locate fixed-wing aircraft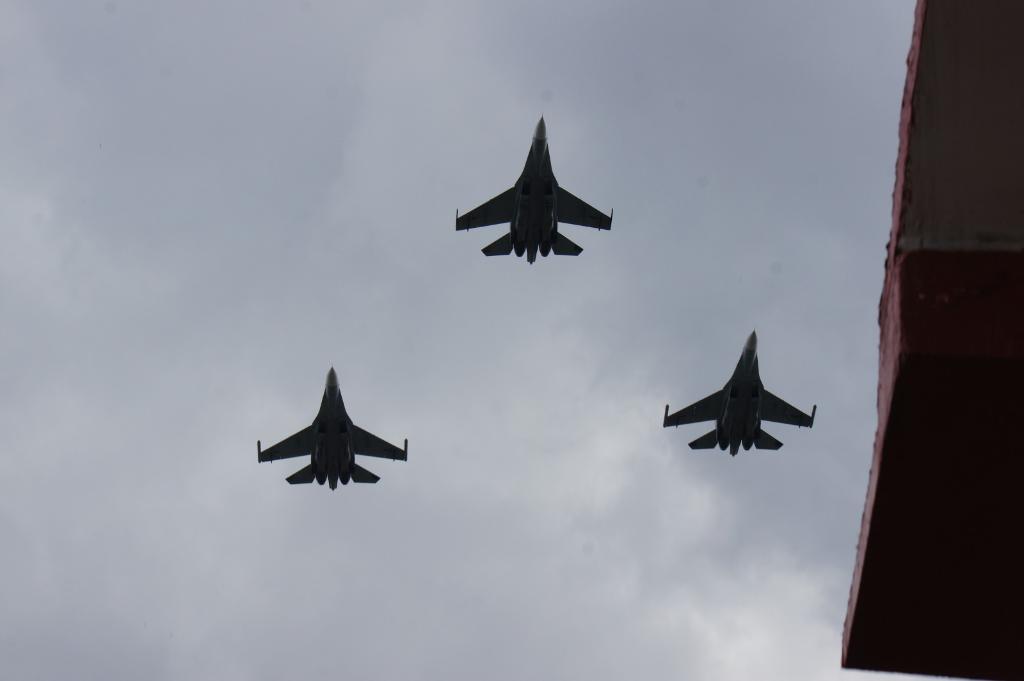
[457, 117, 616, 266]
